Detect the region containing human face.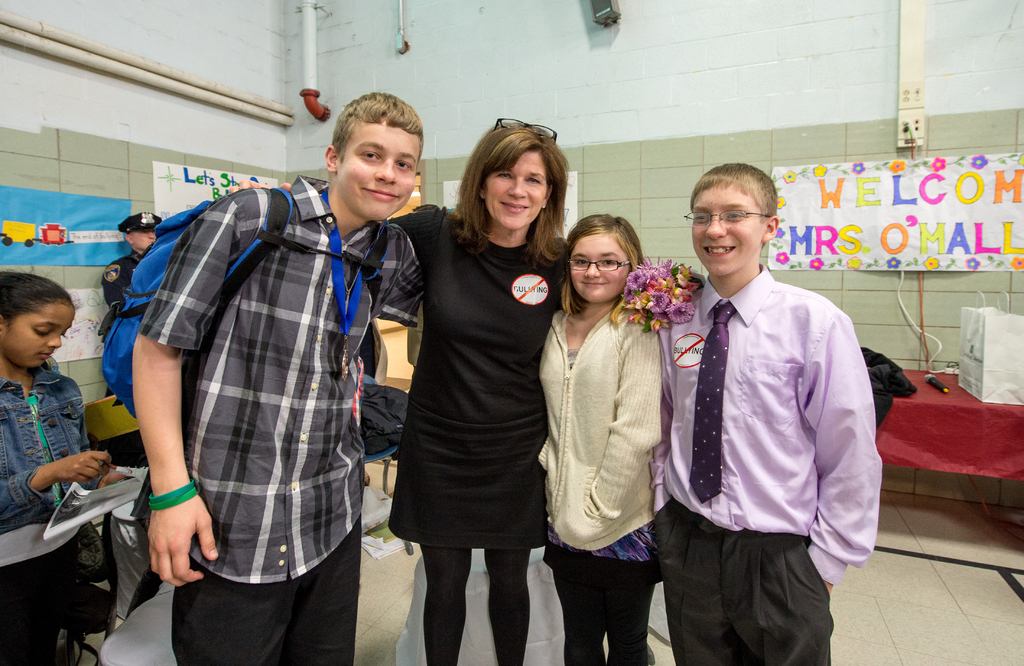
left=132, top=230, right=157, bottom=249.
